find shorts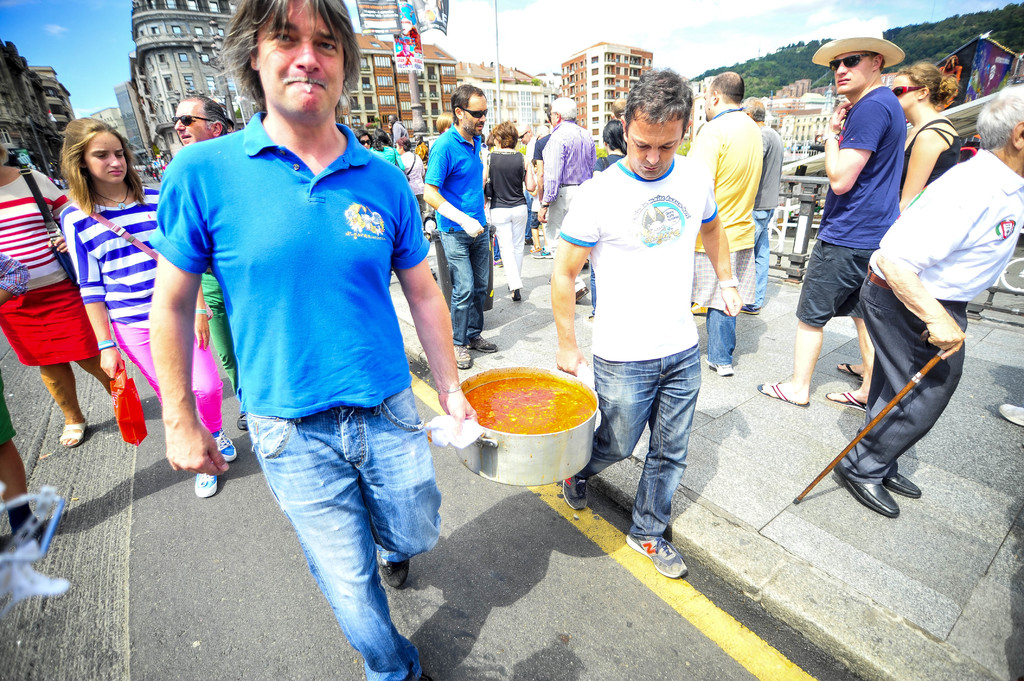
BBox(0, 281, 99, 366)
